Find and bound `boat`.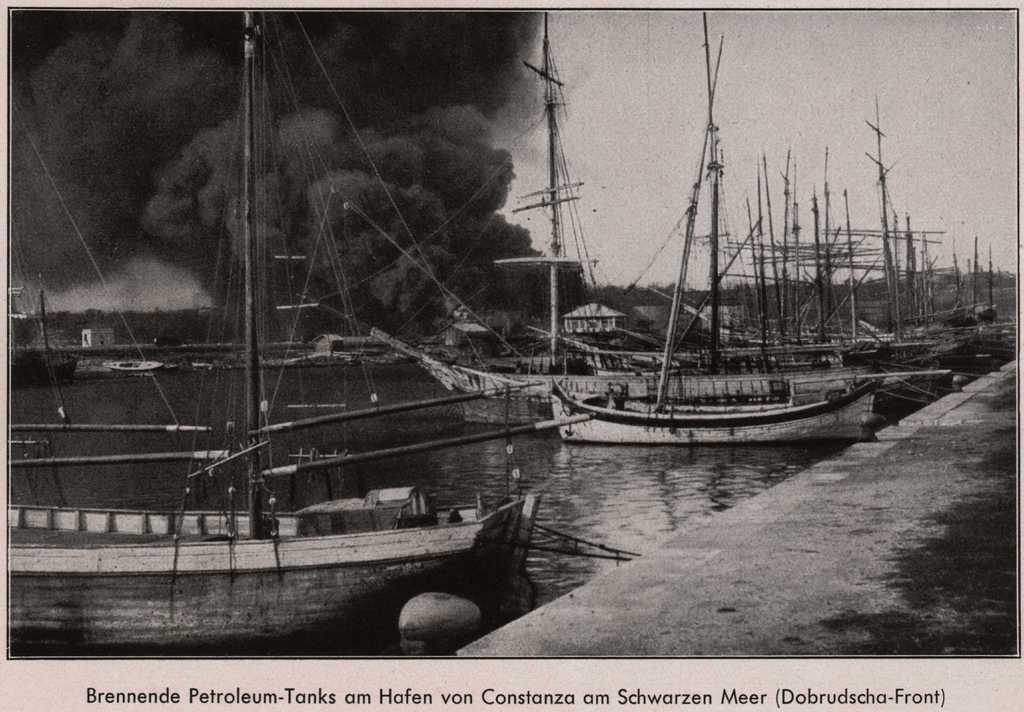
Bound: (100, 359, 163, 371).
